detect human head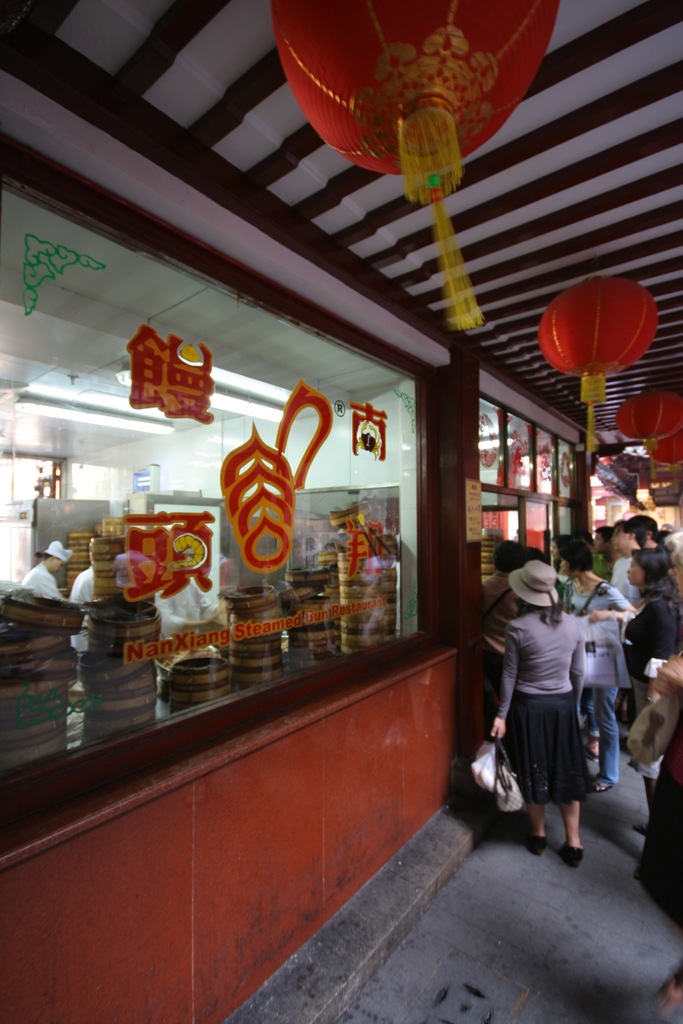
(x1=553, y1=528, x2=569, y2=557)
